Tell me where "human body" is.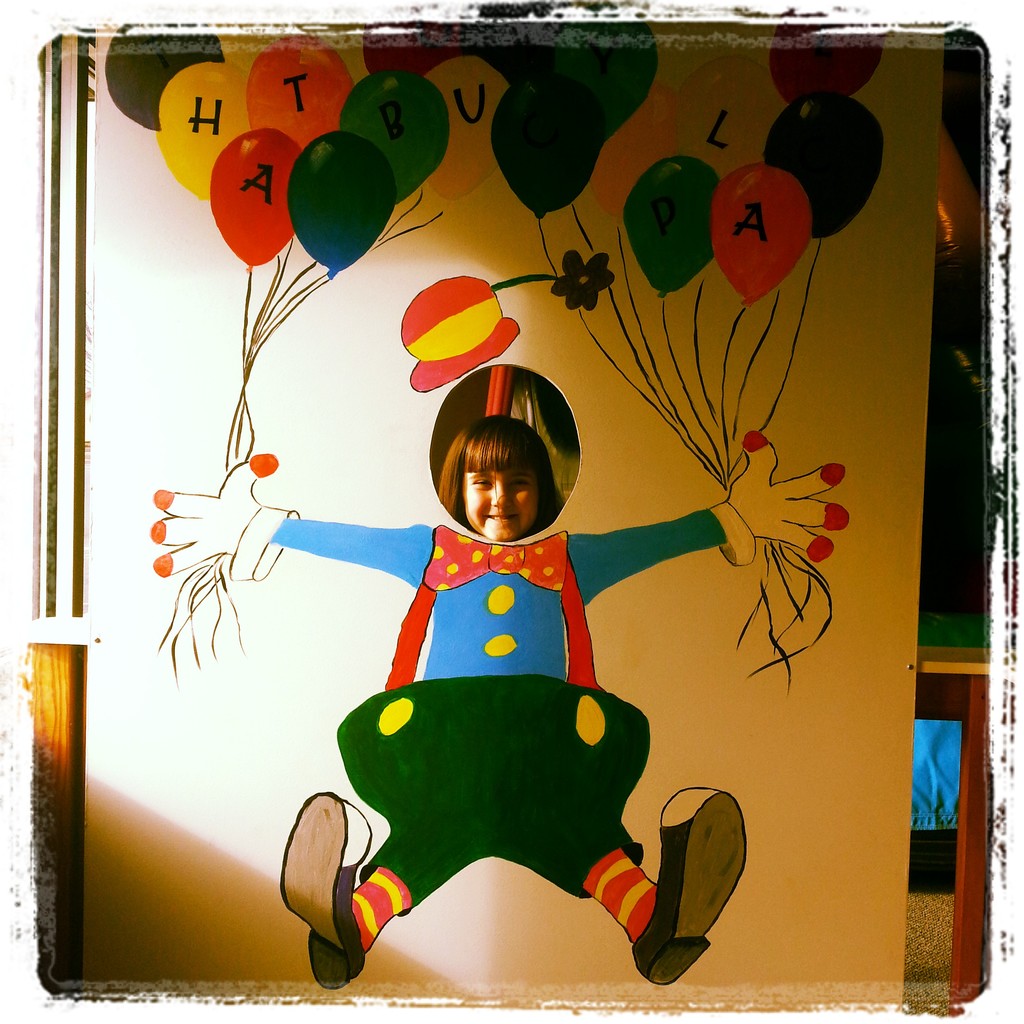
"human body" is at box(446, 419, 563, 543).
